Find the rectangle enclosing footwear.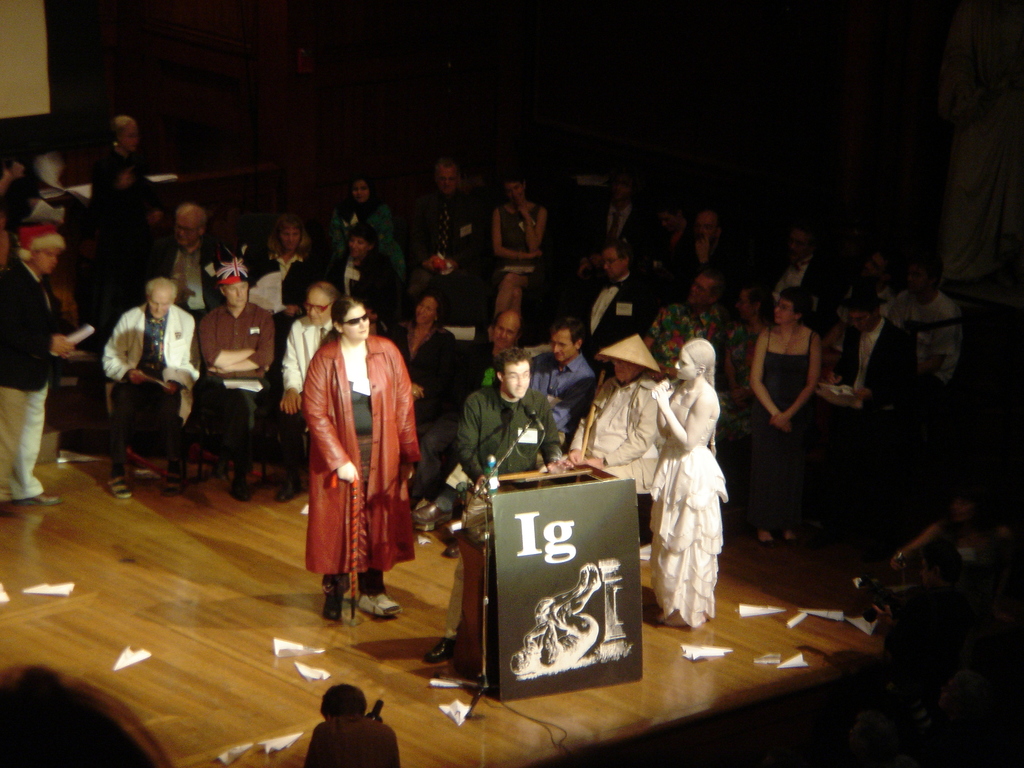
box=[426, 641, 460, 664].
